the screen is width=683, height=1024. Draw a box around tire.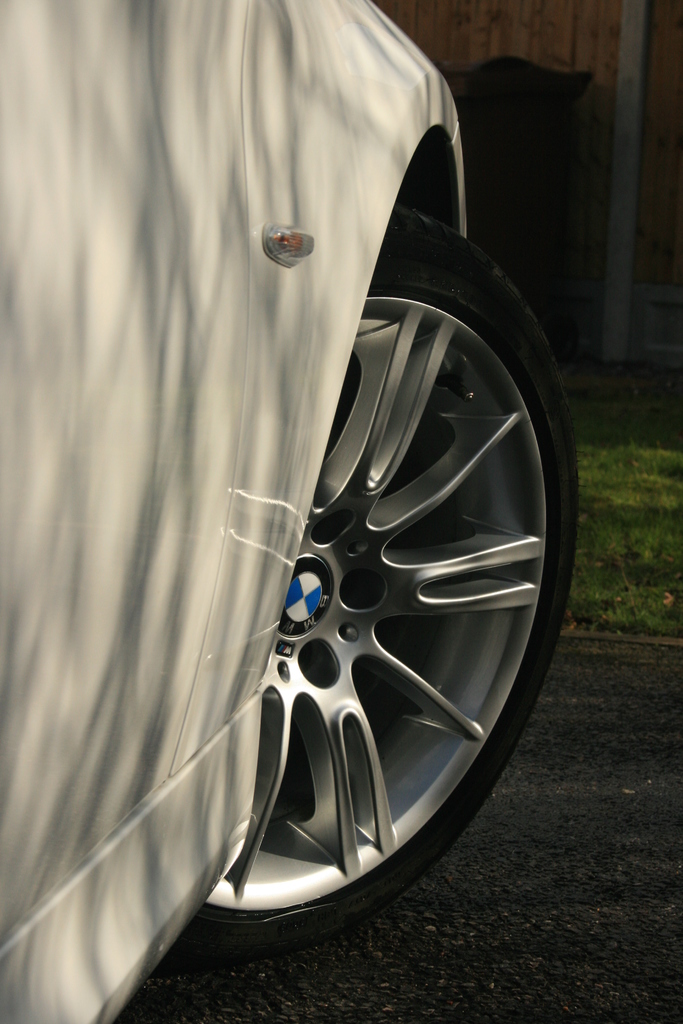
170/201/576/959.
